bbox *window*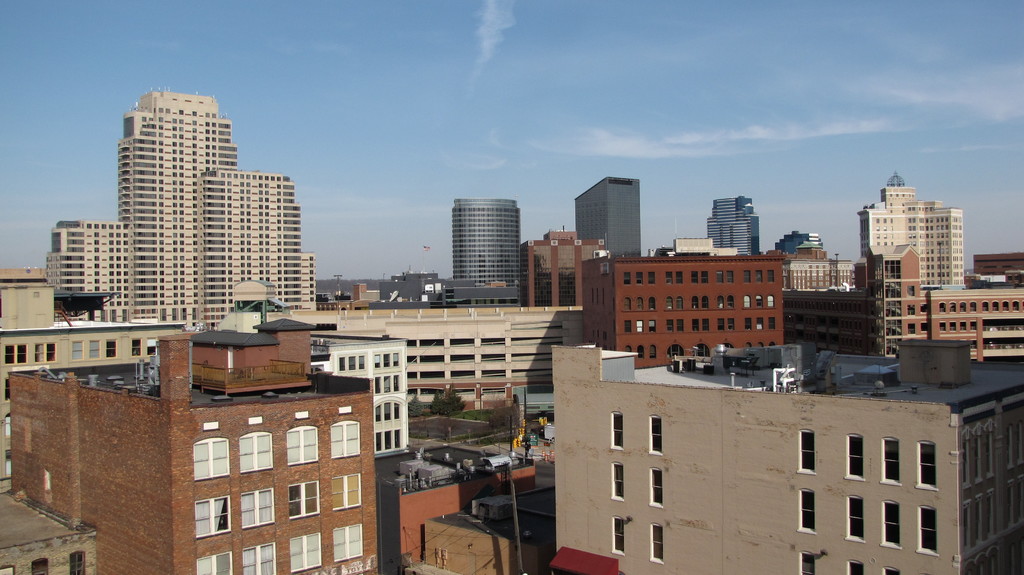
select_region(191, 437, 233, 474)
